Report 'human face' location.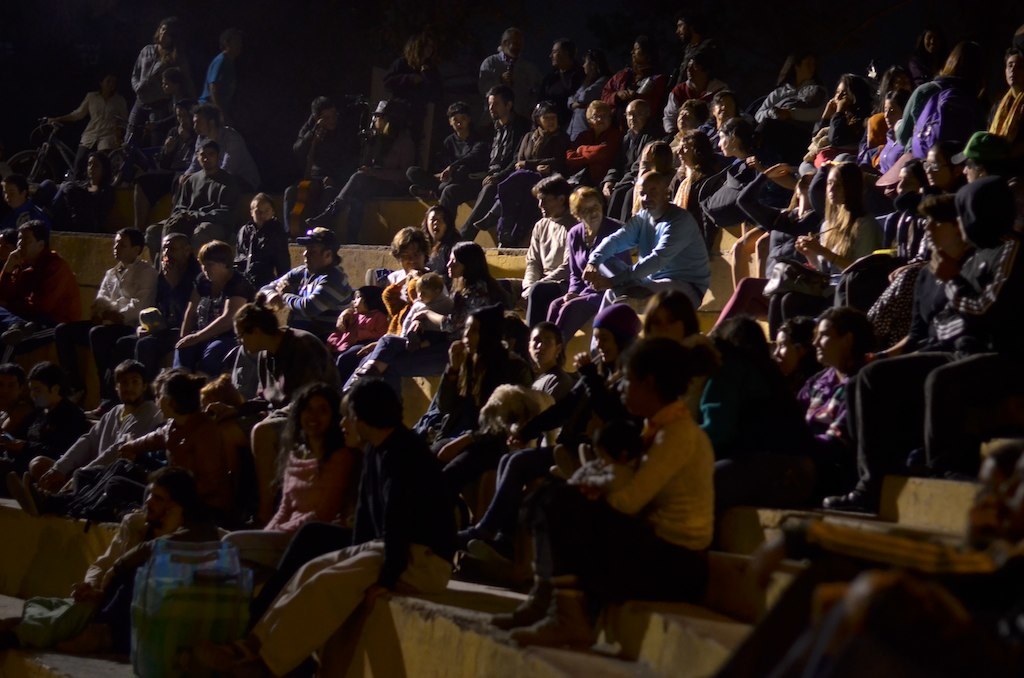
Report: 107 76 112 93.
